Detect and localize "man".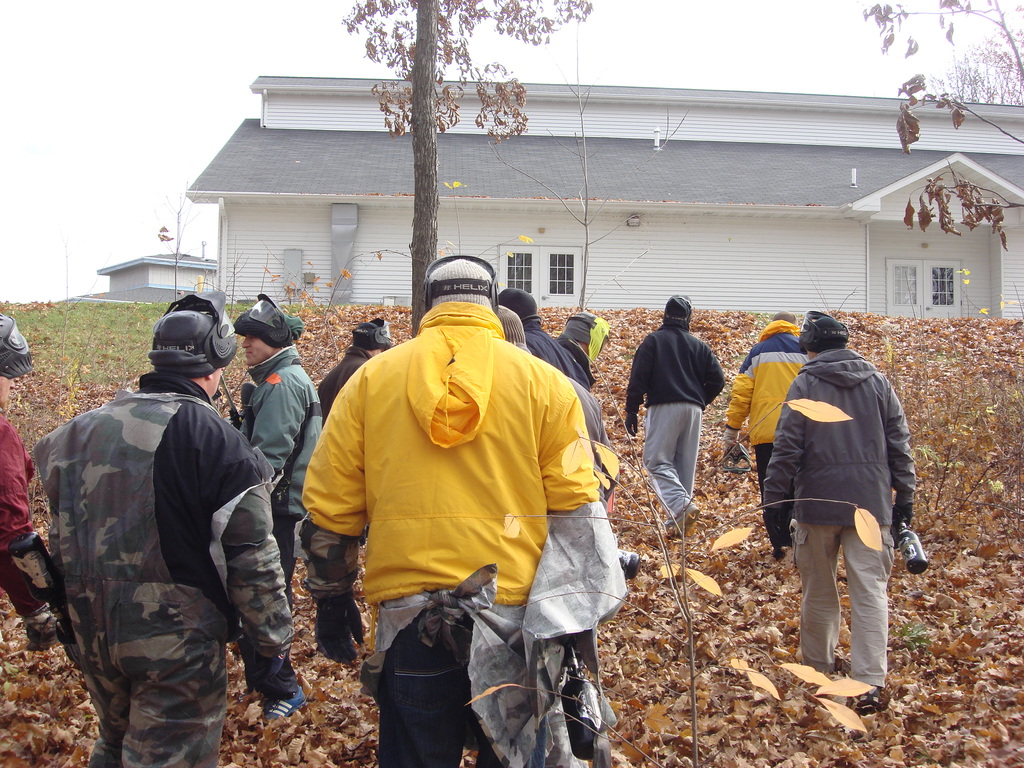
Localized at x1=312 y1=310 x2=389 y2=638.
